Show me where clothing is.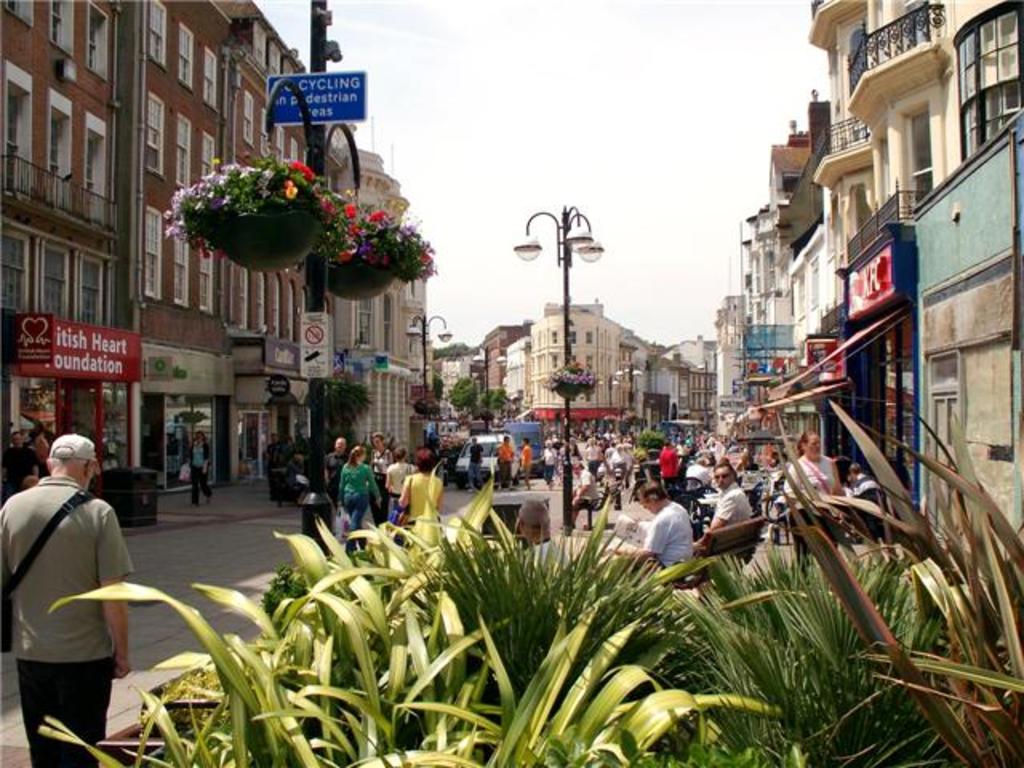
clothing is at select_region(635, 490, 696, 573).
